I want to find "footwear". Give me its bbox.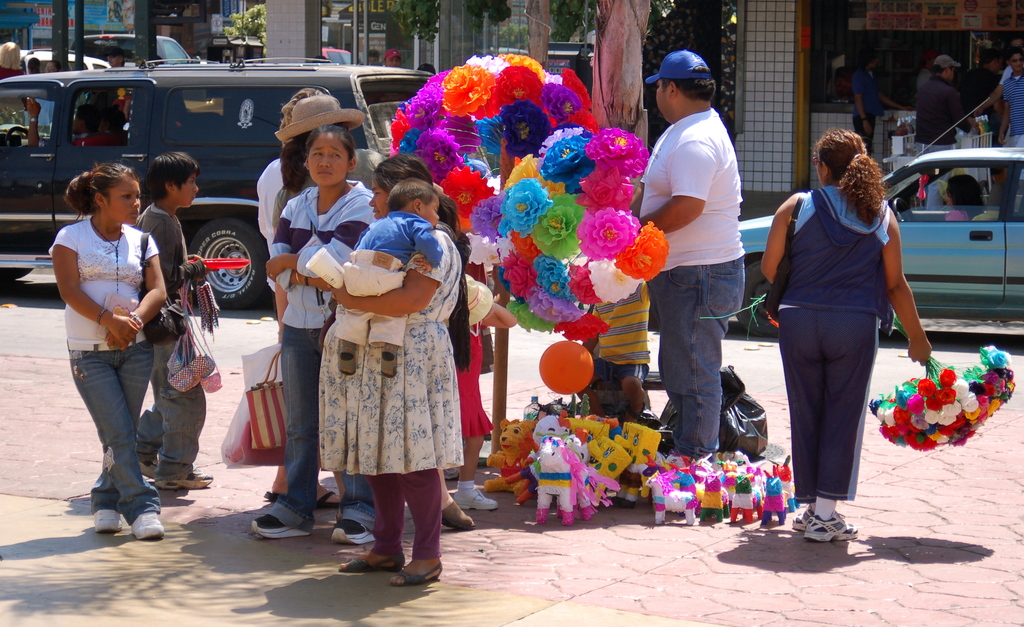
<region>440, 463, 460, 479</region>.
